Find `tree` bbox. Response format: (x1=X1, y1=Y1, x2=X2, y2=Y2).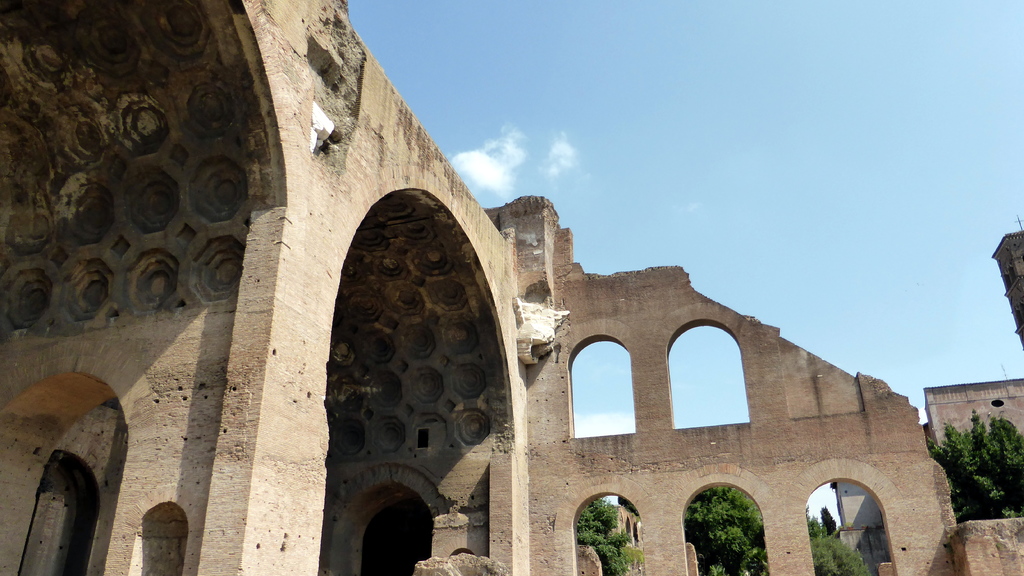
(x1=573, y1=493, x2=634, y2=575).
